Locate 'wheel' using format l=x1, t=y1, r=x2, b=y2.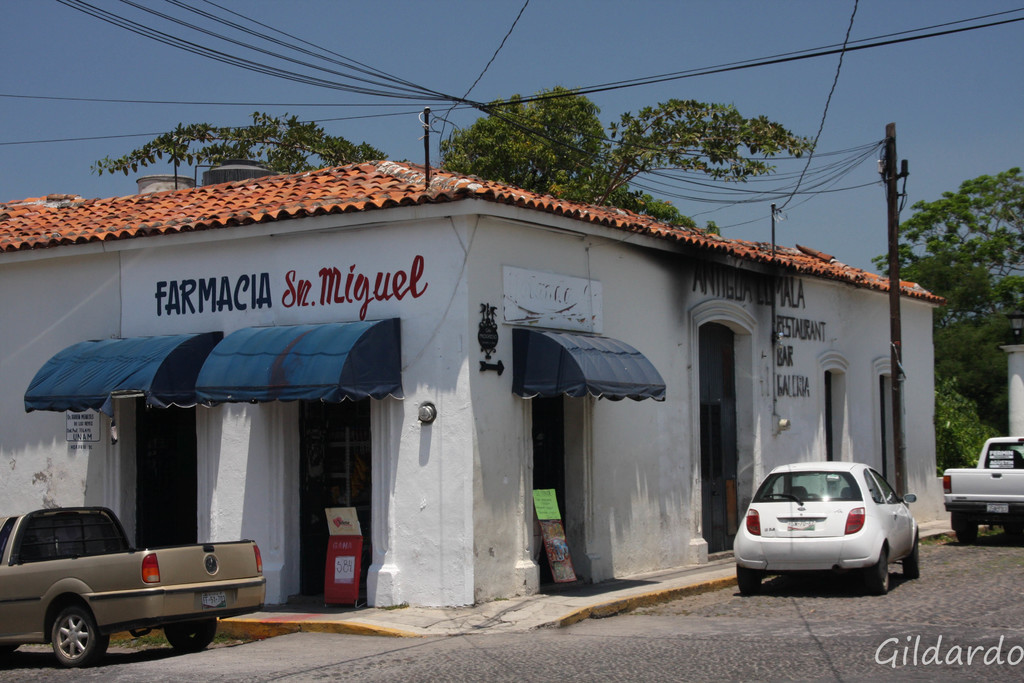
l=863, t=544, r=884, b=597.
